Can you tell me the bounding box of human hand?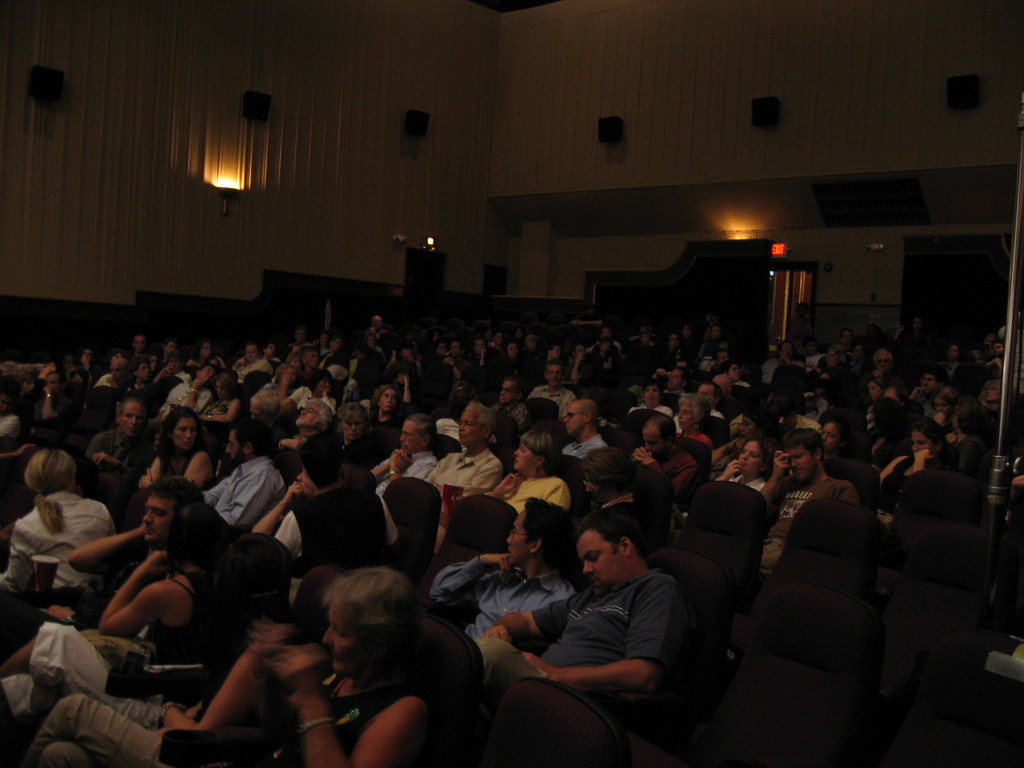
l=137, t=467, r=156, b=488.
